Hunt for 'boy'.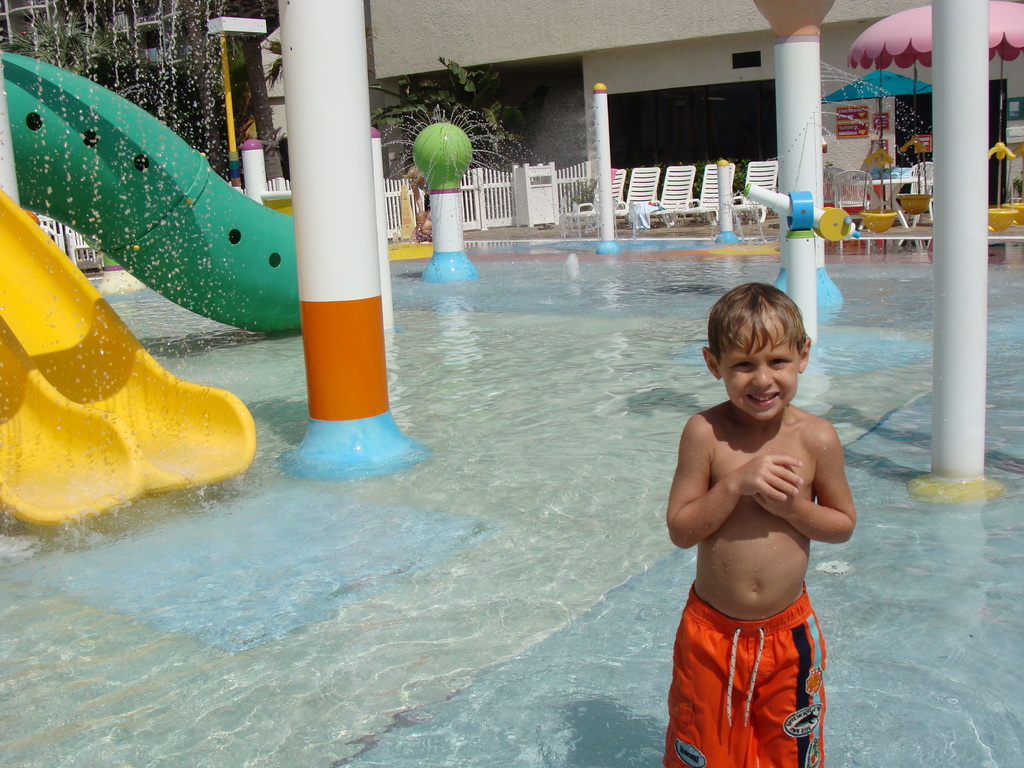
Hunted down at <region>648, 277, 881, 735</region>.
